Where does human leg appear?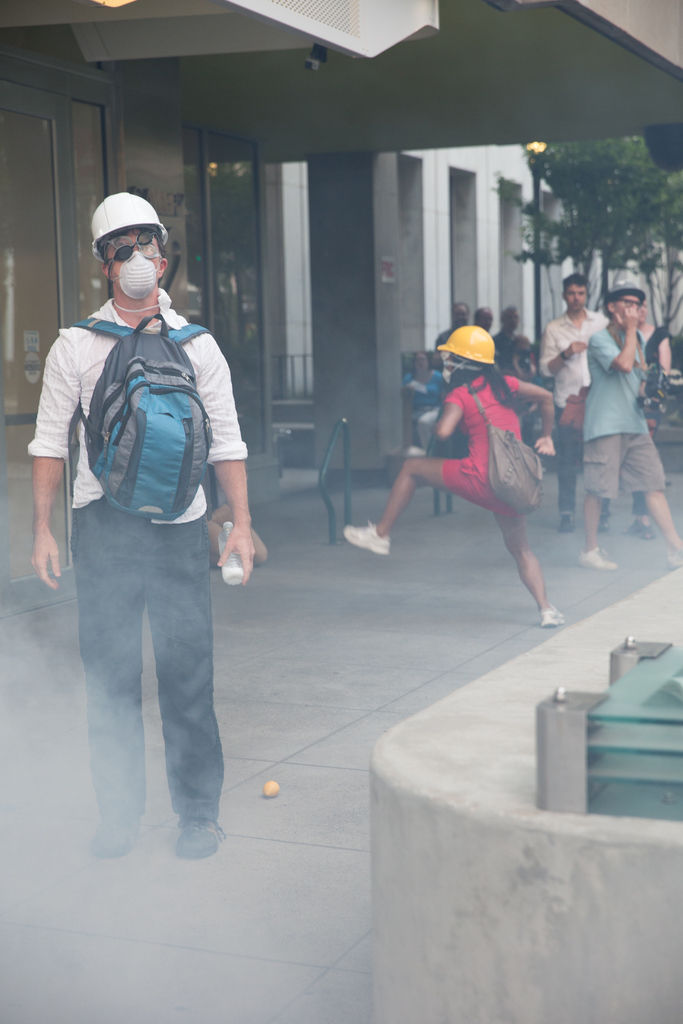
Appears at [76,488,152,858].
